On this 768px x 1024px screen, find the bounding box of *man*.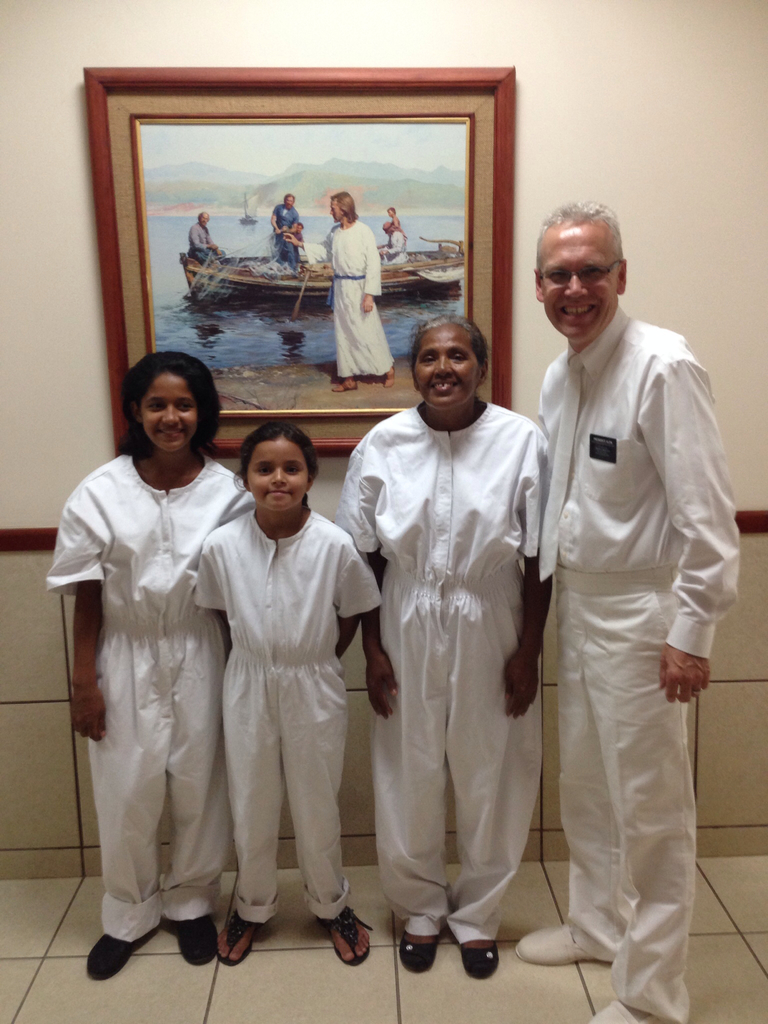
Bounding box: bbox=(270, 190, 303, 276).
